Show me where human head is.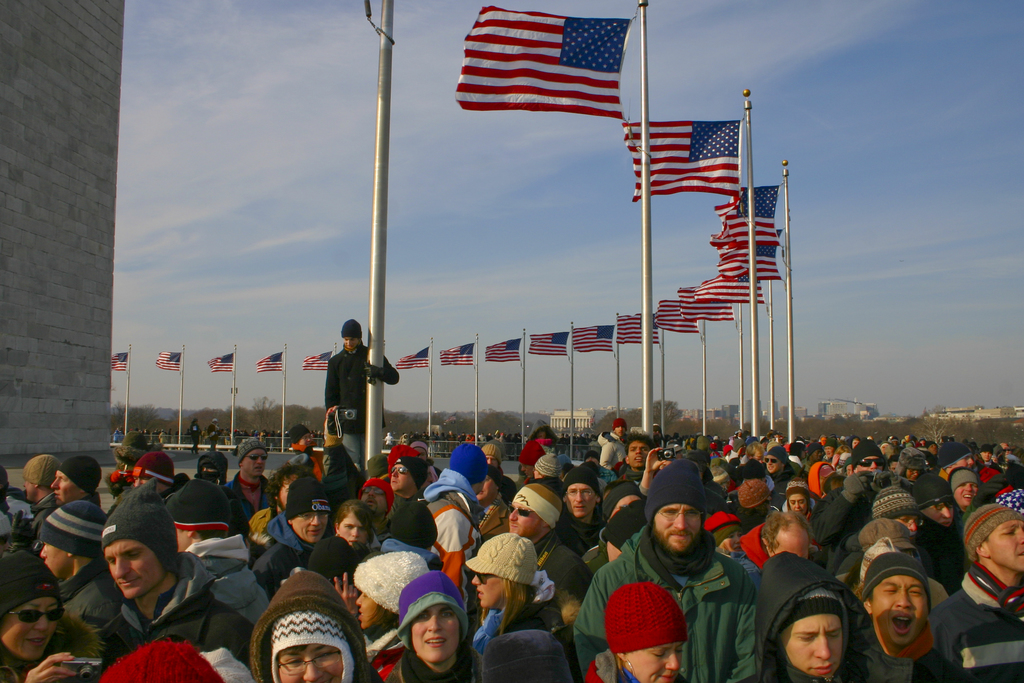
human head is at (x1=601, y1=481, x2=647, y2=517).
